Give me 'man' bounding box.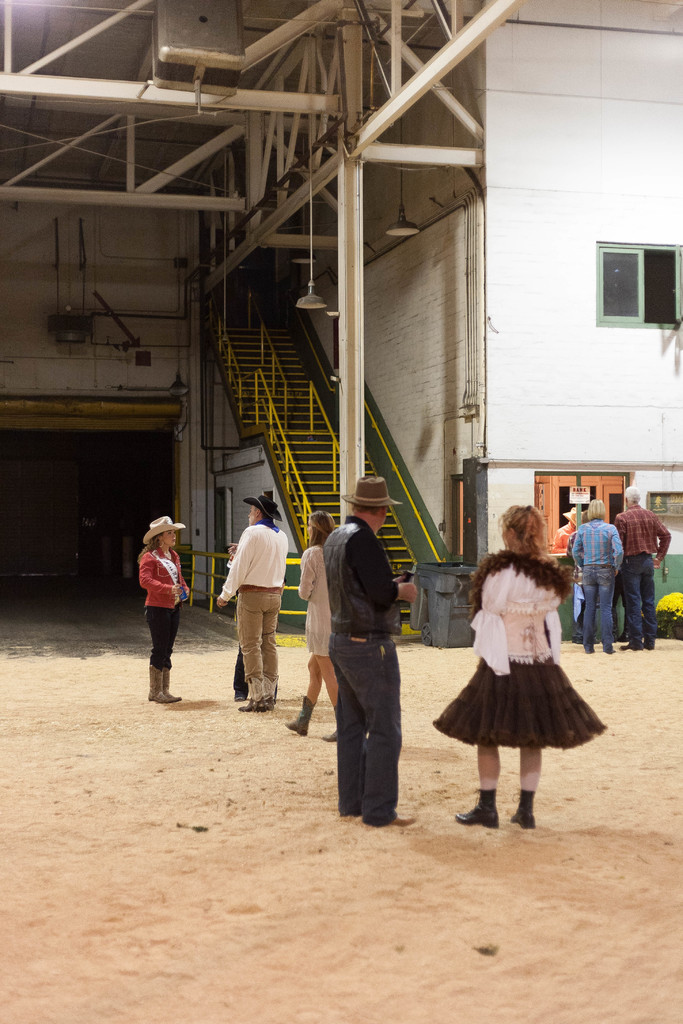
(left=323, top=477, right=418, bottom=818).
